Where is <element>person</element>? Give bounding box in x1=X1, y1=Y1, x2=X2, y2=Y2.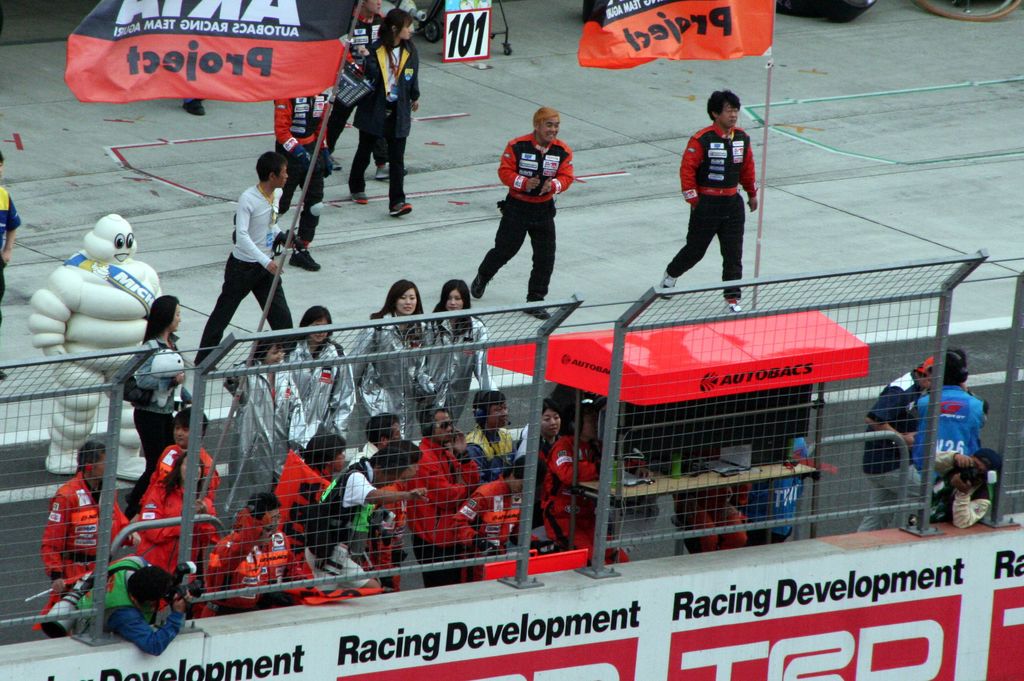
x1=25, y1=212, x2=161, y2=480.
